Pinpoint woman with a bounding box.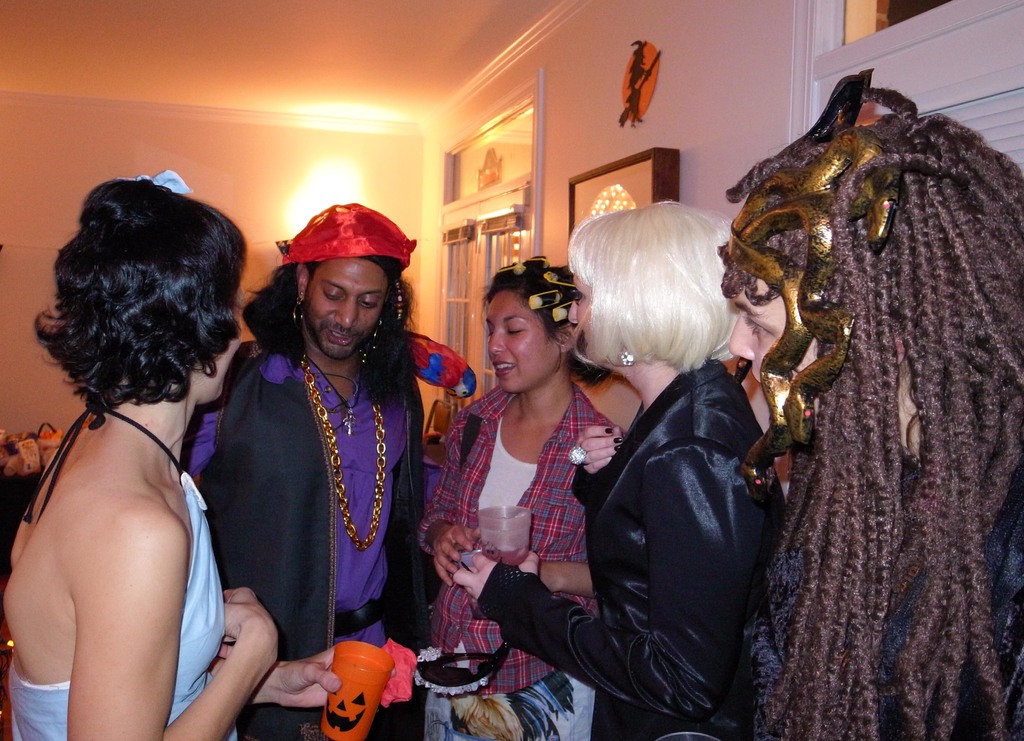
{"left": 452, "top": 190, "right": 812, "bottom": 740}.
